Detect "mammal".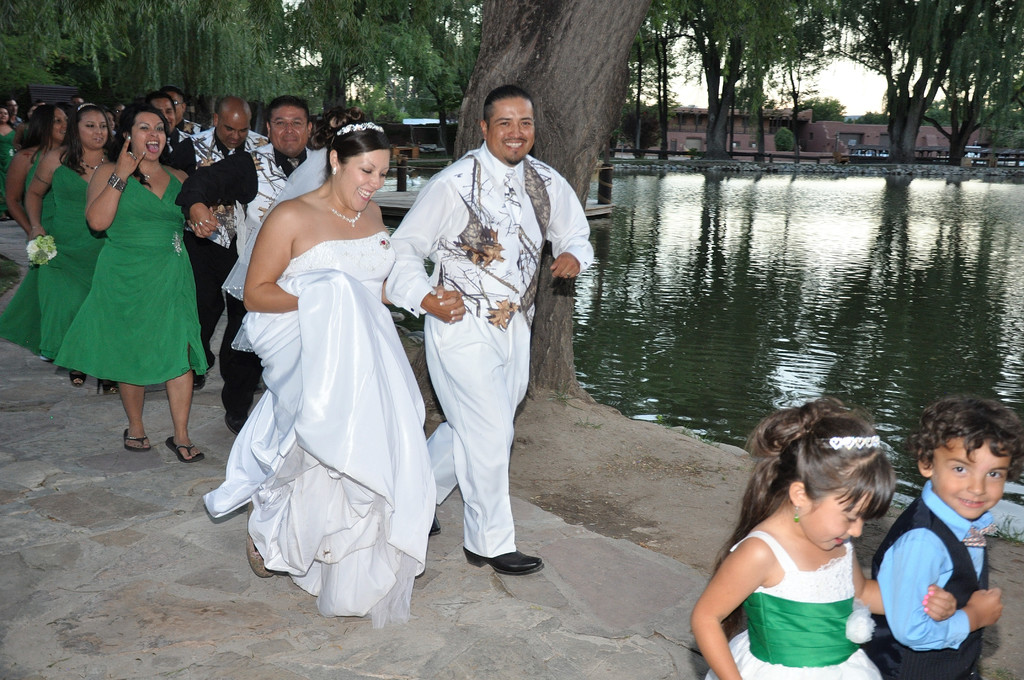
Detected at locate(871, 389, 997, 679).
